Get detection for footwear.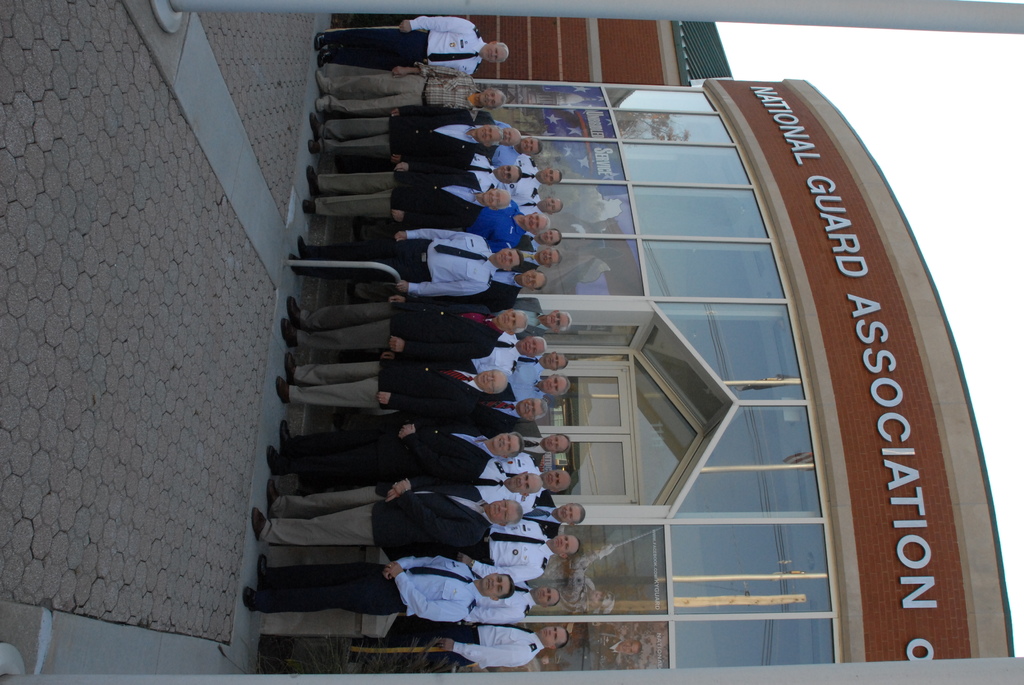
Detection: pyautogui.locateOnScreen(316, 70, 327, 93).
